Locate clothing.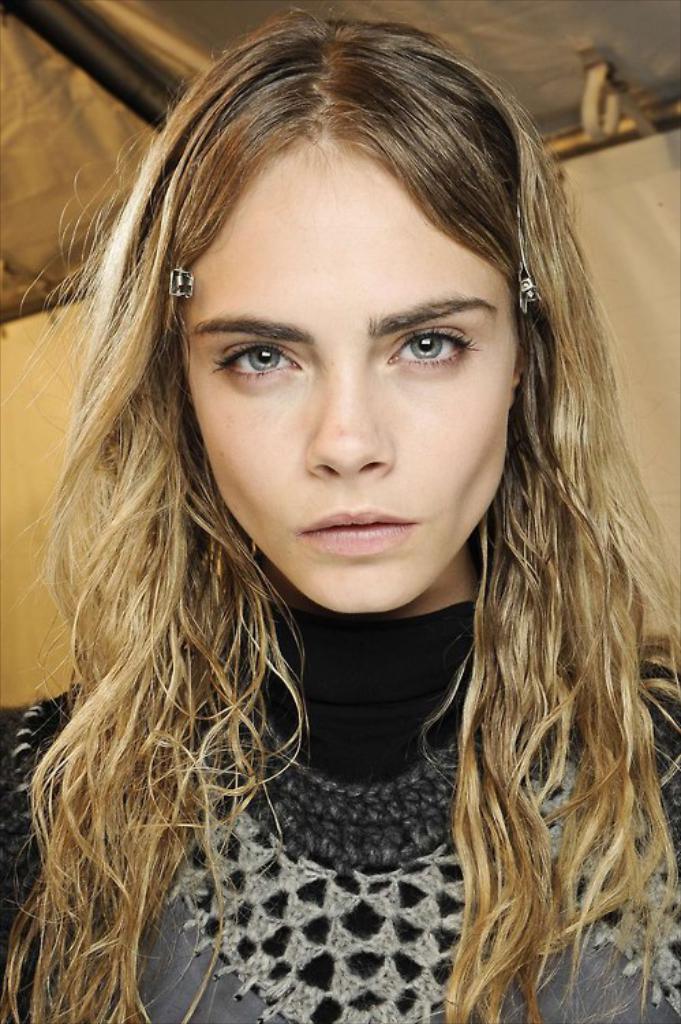
Bounding box: bbox=[0, 597, 680, 1023].
